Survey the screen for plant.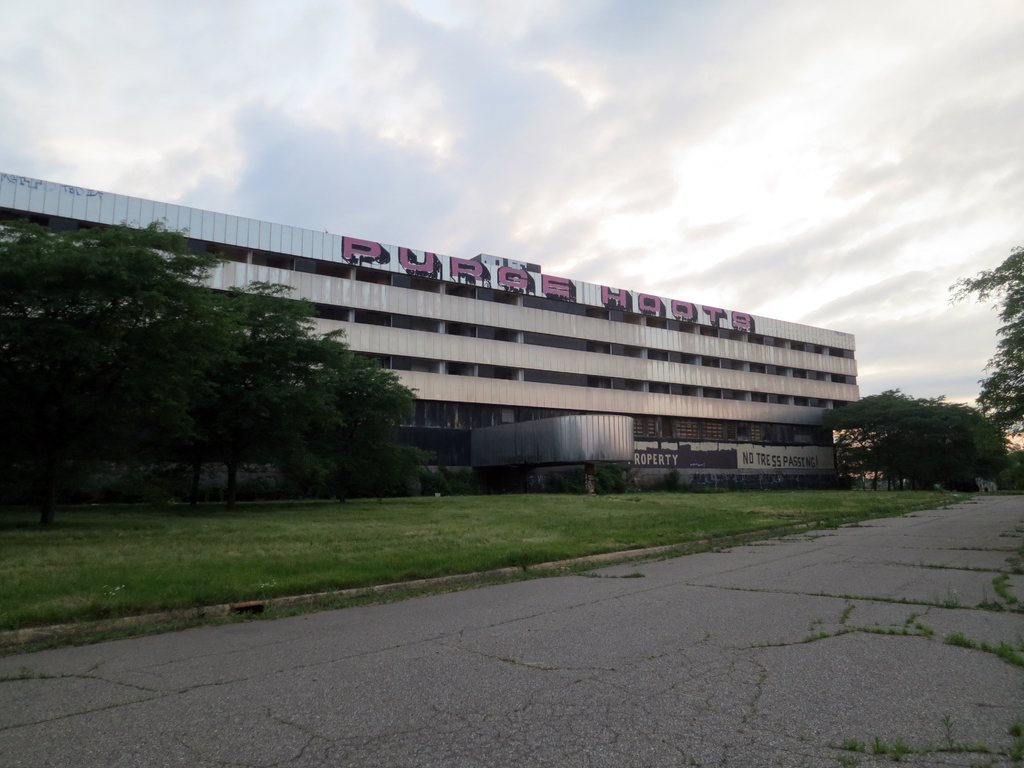
Survey found: detection(945, 739, 995, 758).
